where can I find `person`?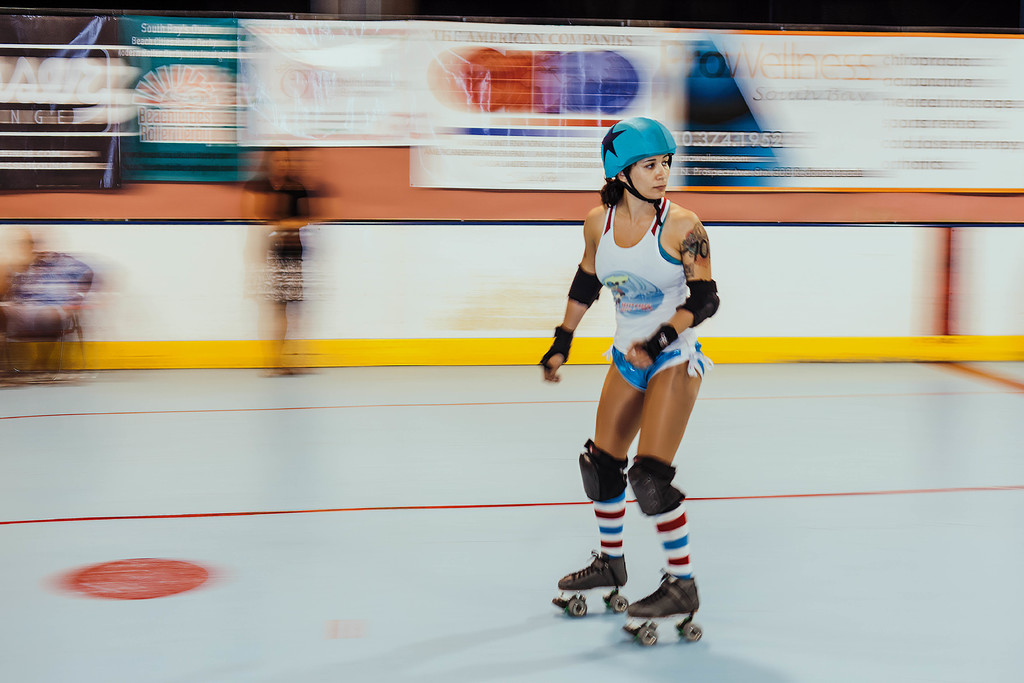
You can find it at Rect(537, 115, 724, 608).
